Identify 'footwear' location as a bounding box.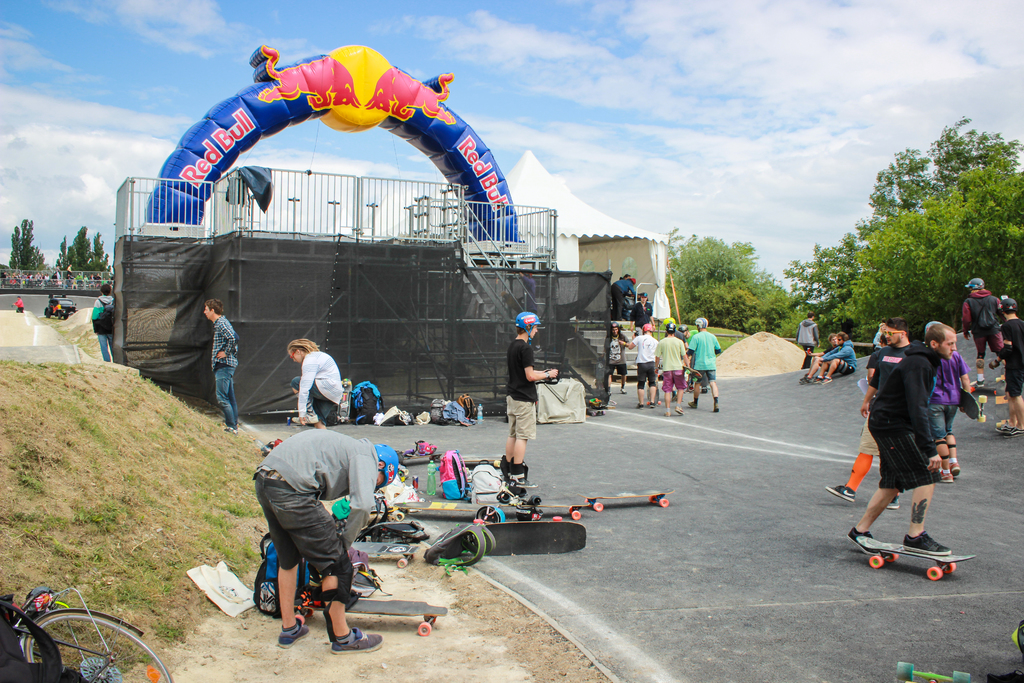
crop(821, 374, 835, 384).
